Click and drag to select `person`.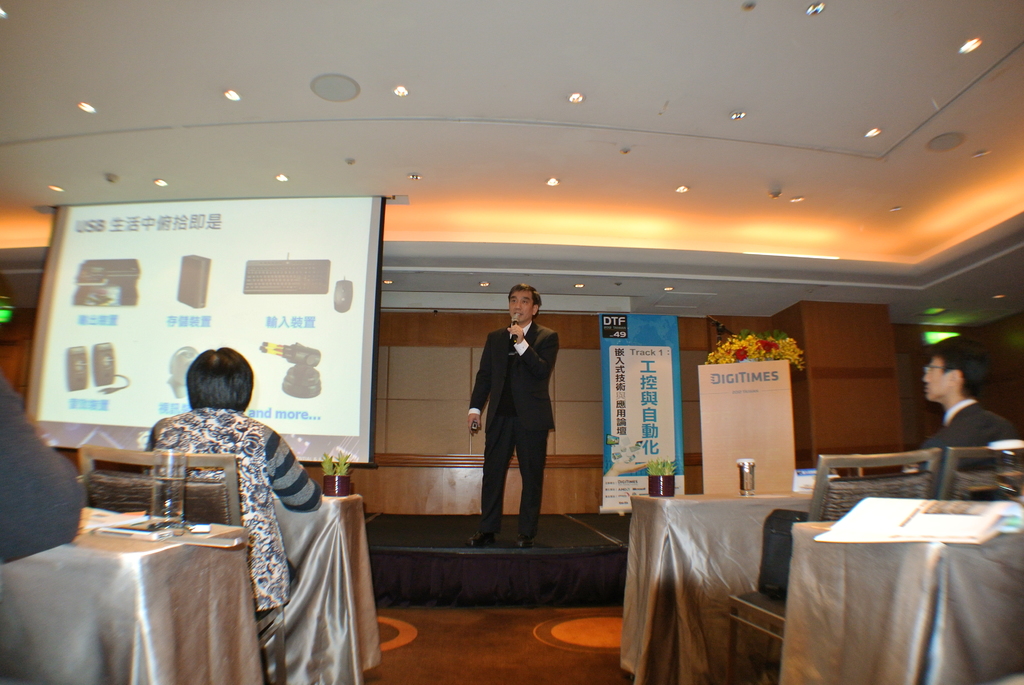
Selection: 913, 337, 1023, 483.
